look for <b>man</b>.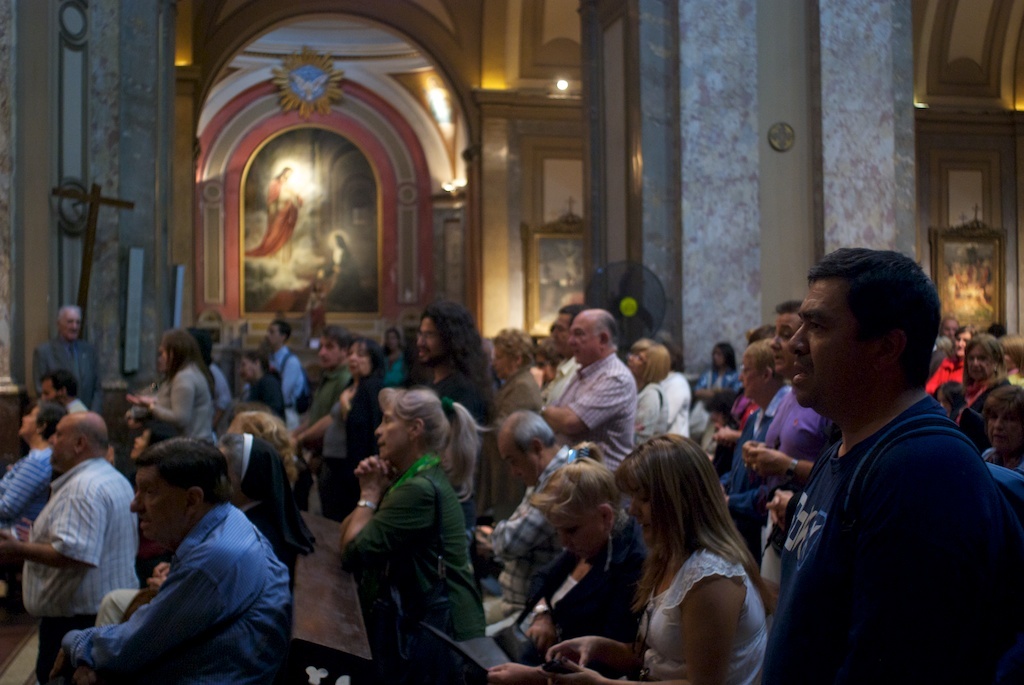
Found: bbox(301, 328, 353, 513).
